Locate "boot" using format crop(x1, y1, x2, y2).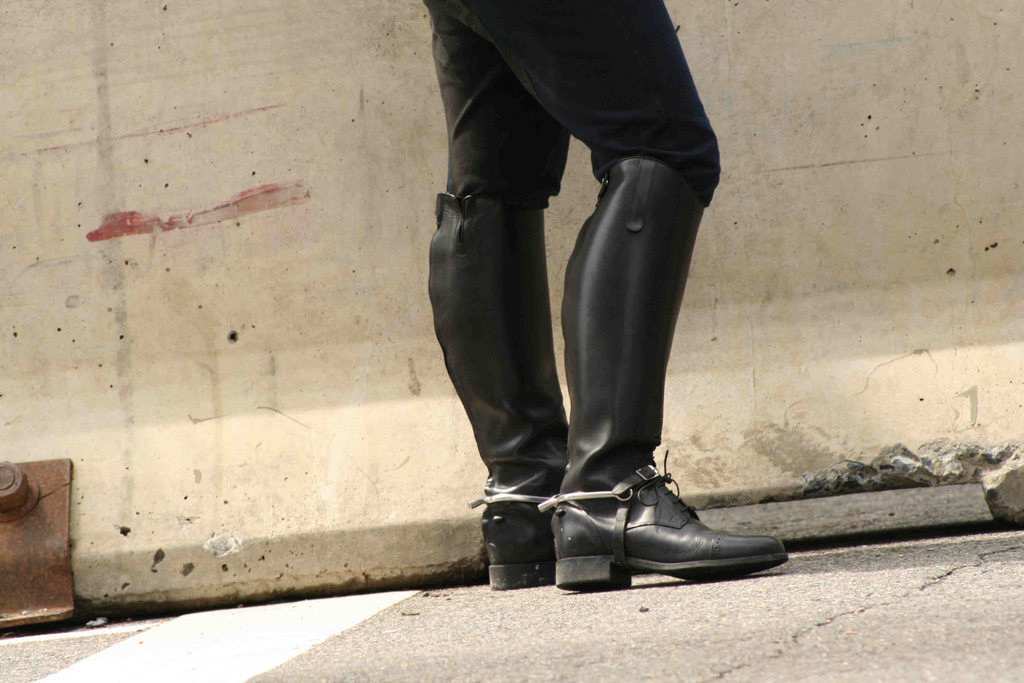
crop(525, 458, 781, 587).
